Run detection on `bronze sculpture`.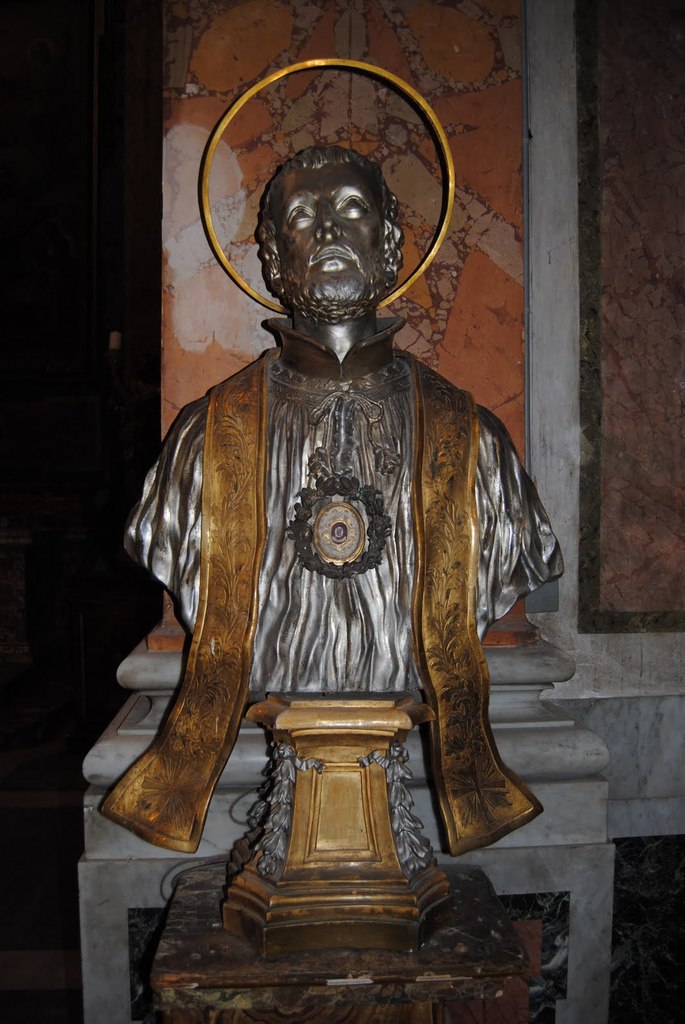
Result: 98/151/576/945.
